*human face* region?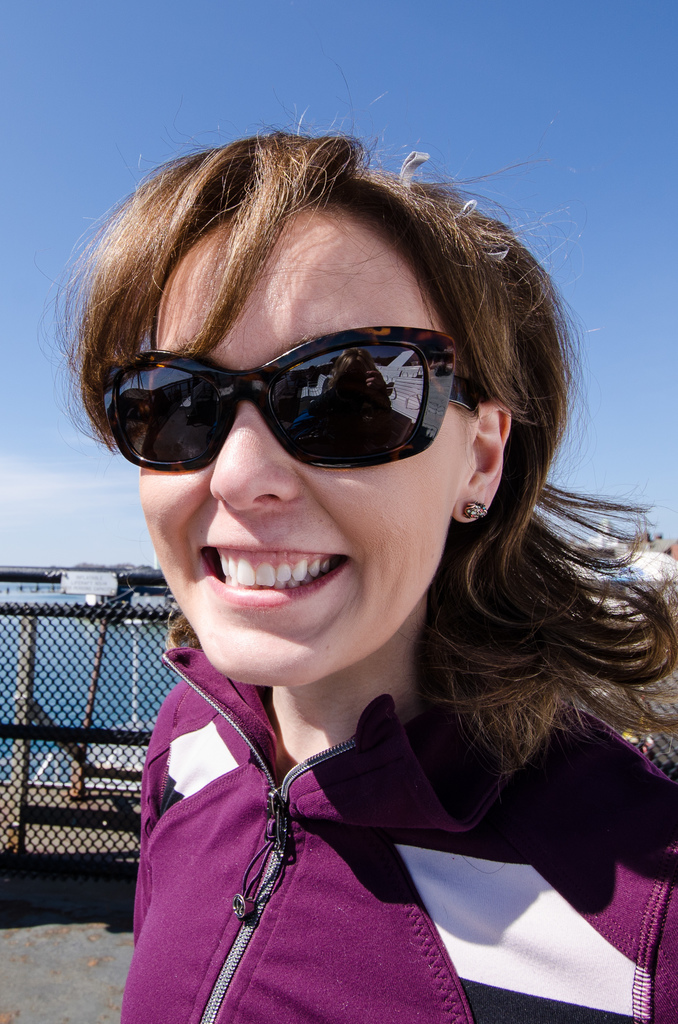
135,200,464,681
